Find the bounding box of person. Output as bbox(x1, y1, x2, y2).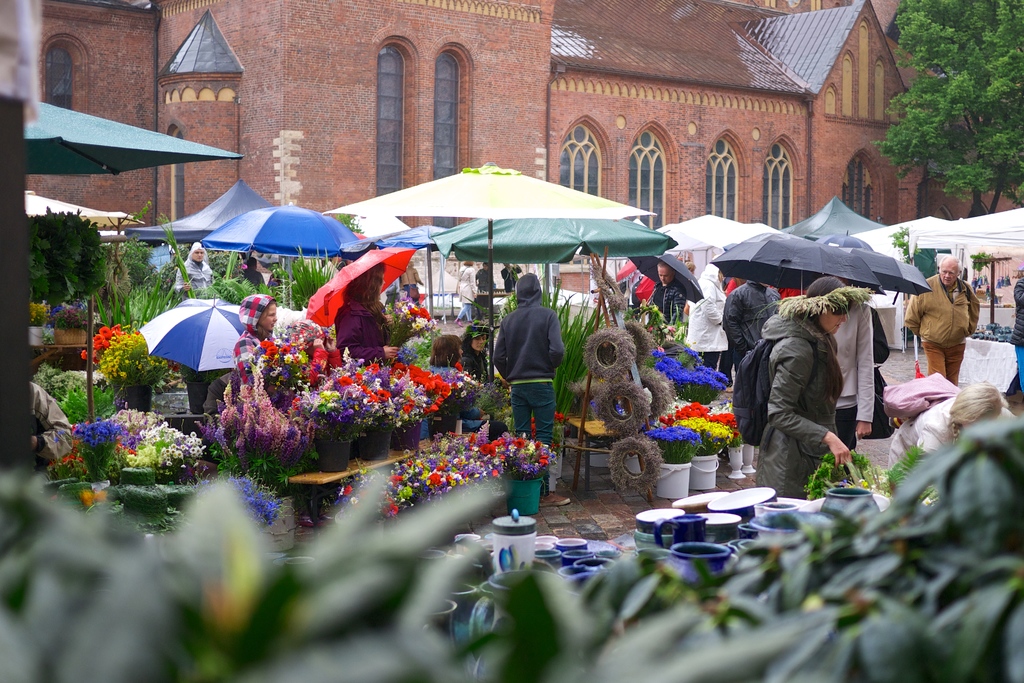
bbox(241, 256, 262, 283).
